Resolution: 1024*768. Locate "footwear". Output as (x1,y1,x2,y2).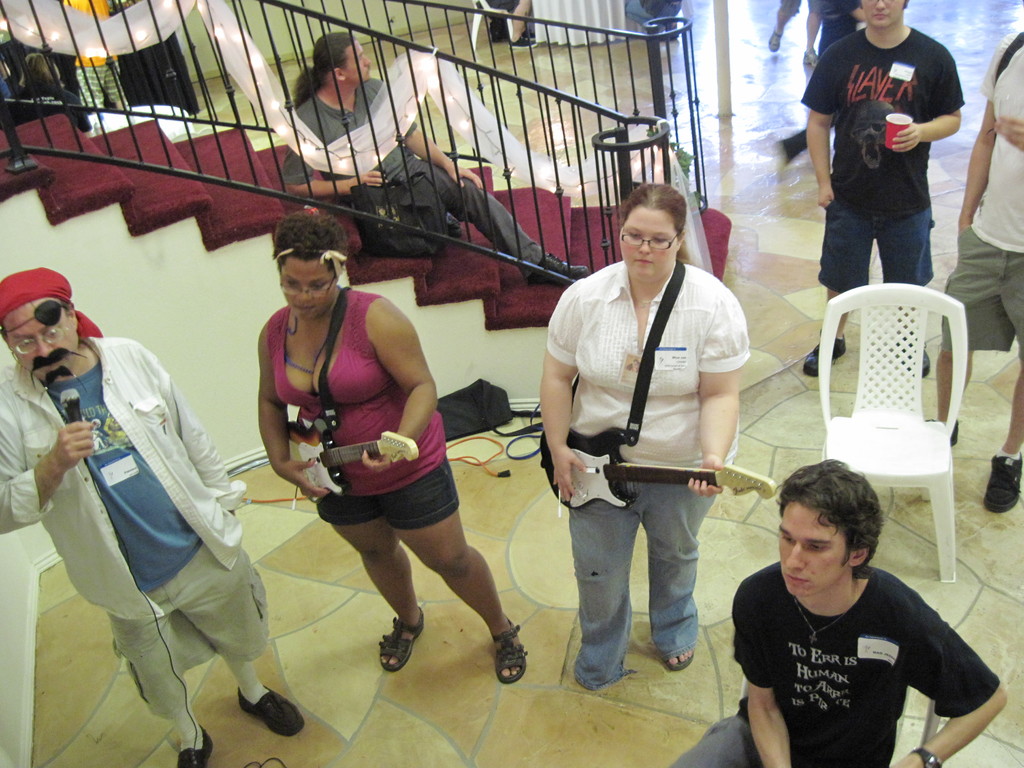
(985,447,1023,513).
